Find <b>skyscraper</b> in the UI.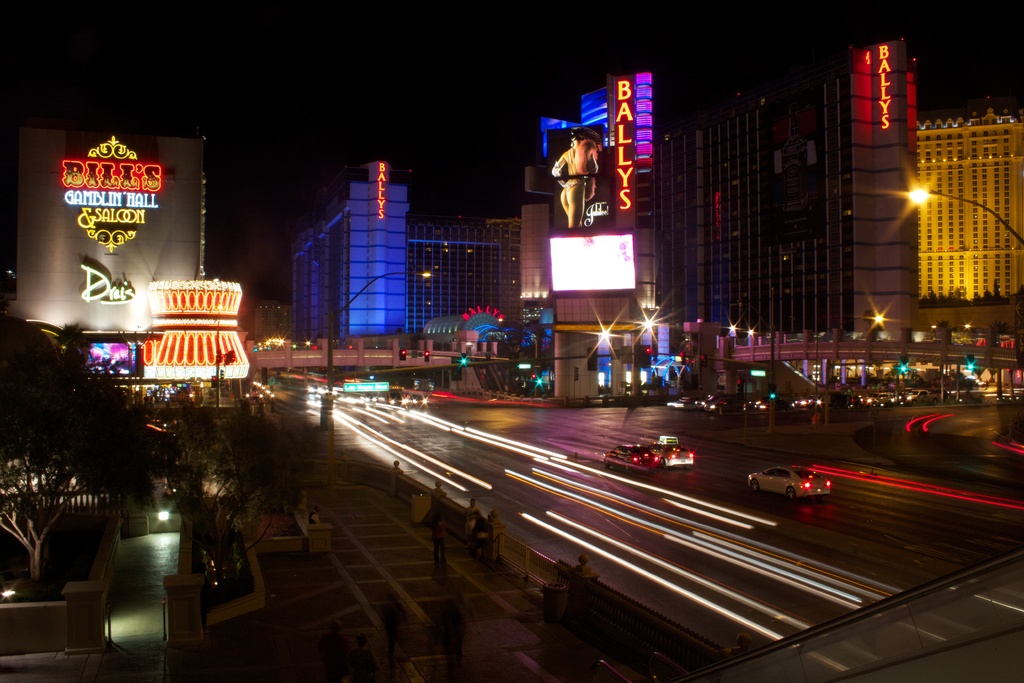
UI element at left=509, top=43, right=927, bottom=395.
